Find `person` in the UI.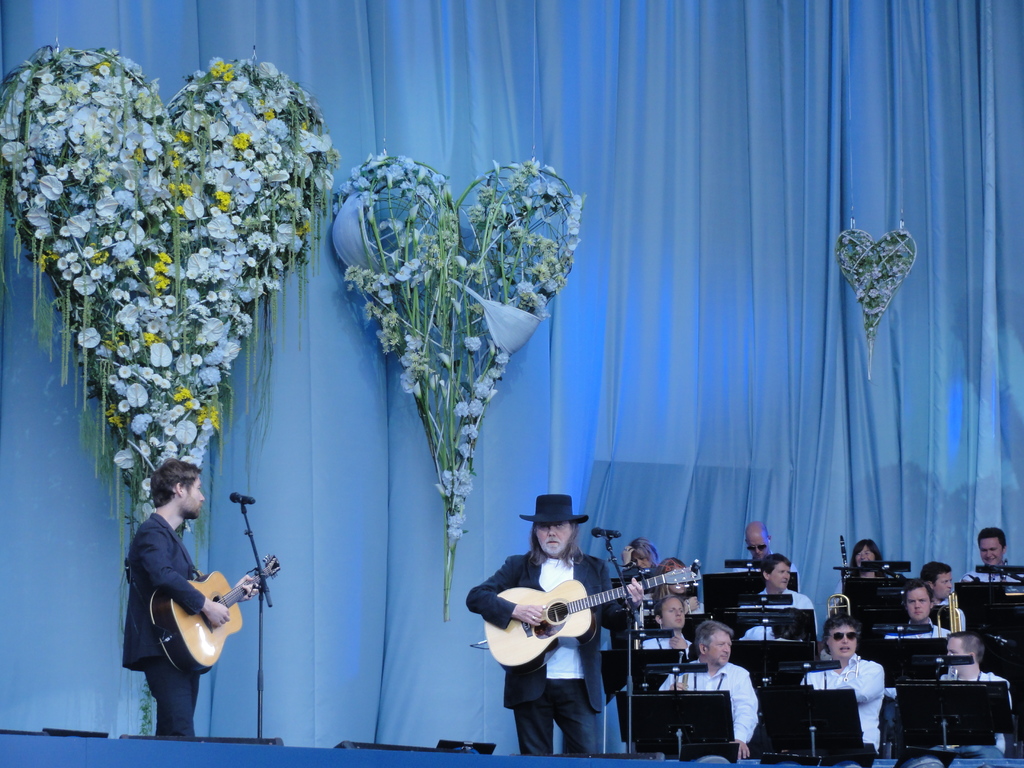
UI element at 617,536,657,593.
